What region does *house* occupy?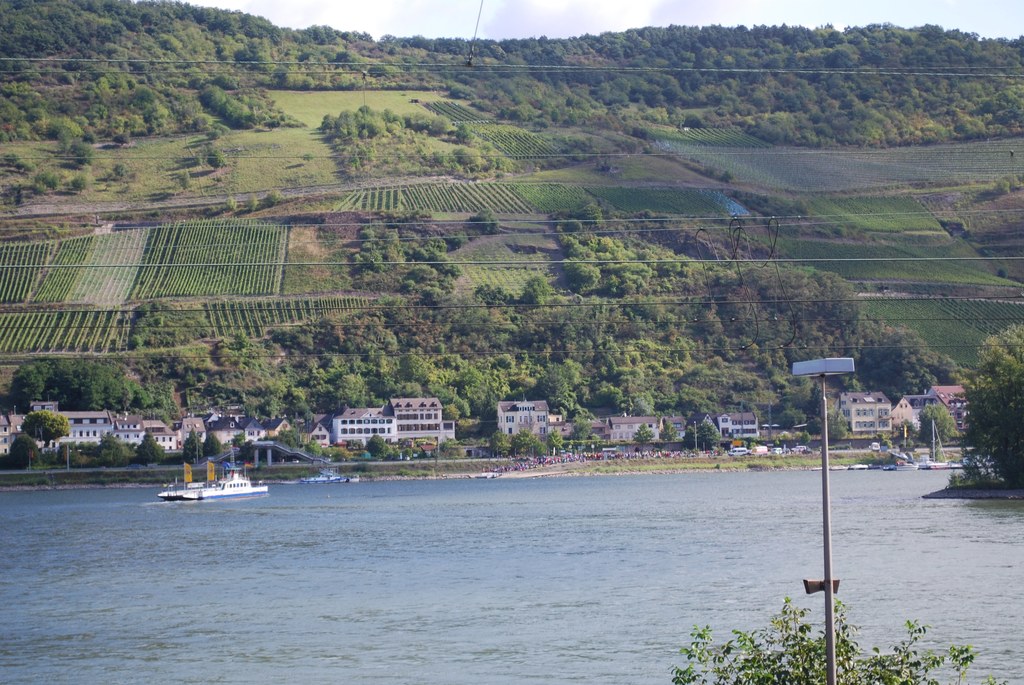
bbox(897, 395, 947, 433).
